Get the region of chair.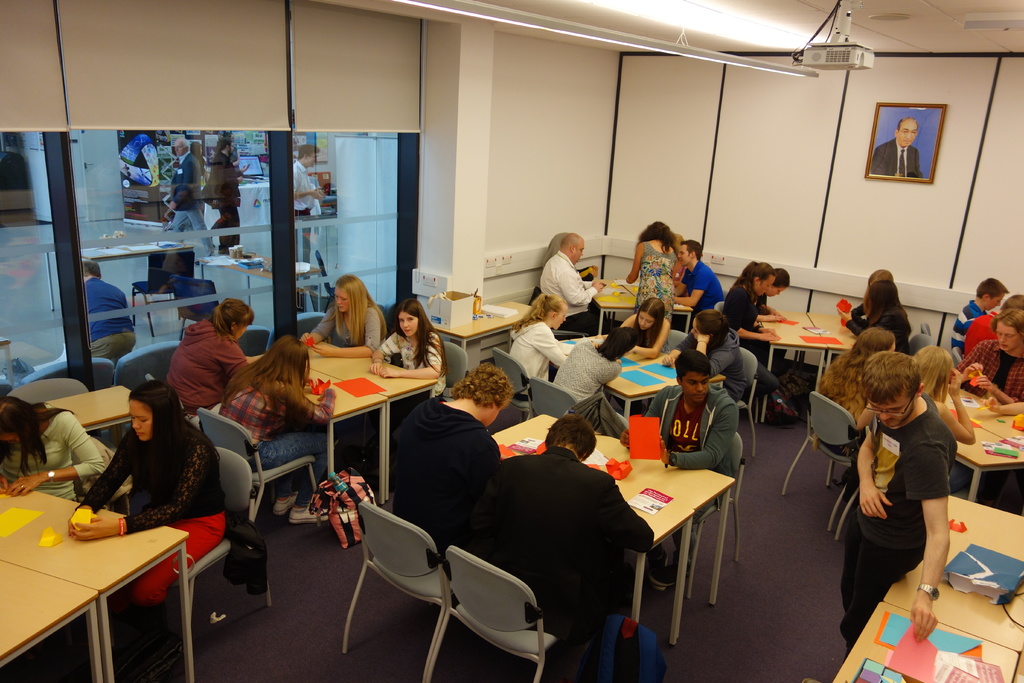
box(781, 392, 863, 531).
